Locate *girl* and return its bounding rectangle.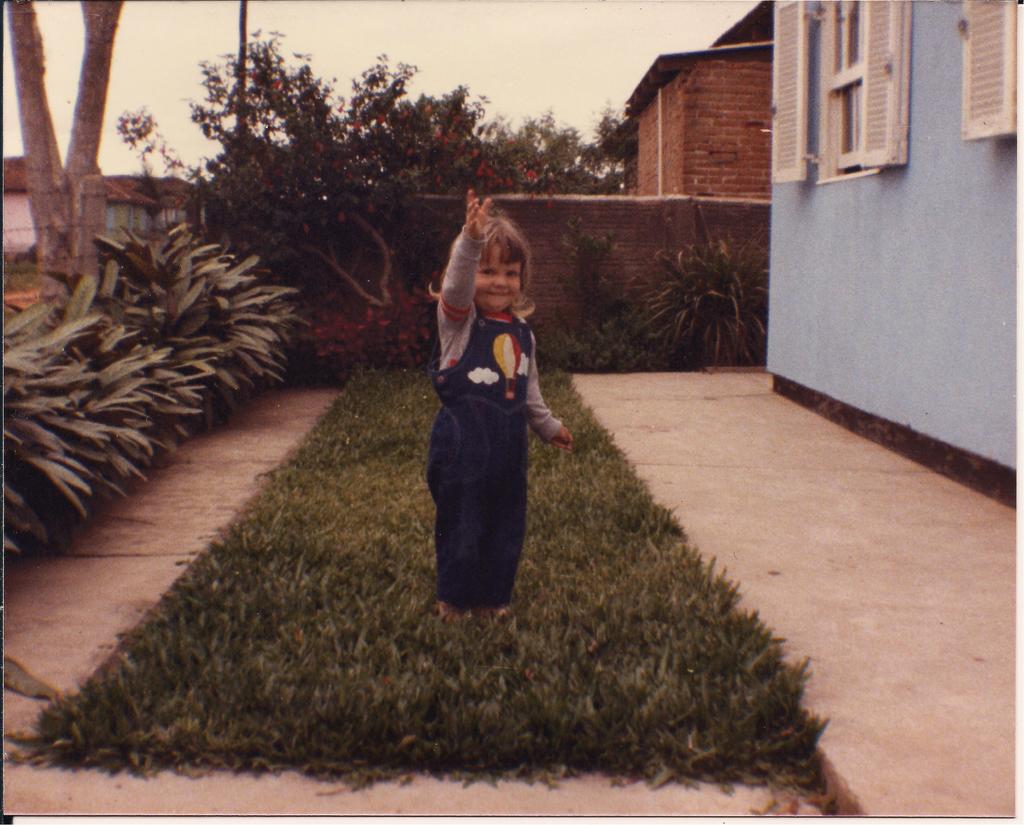
{"x1": 425, "y1": 186, "x2": 571, "y2": 621}.
